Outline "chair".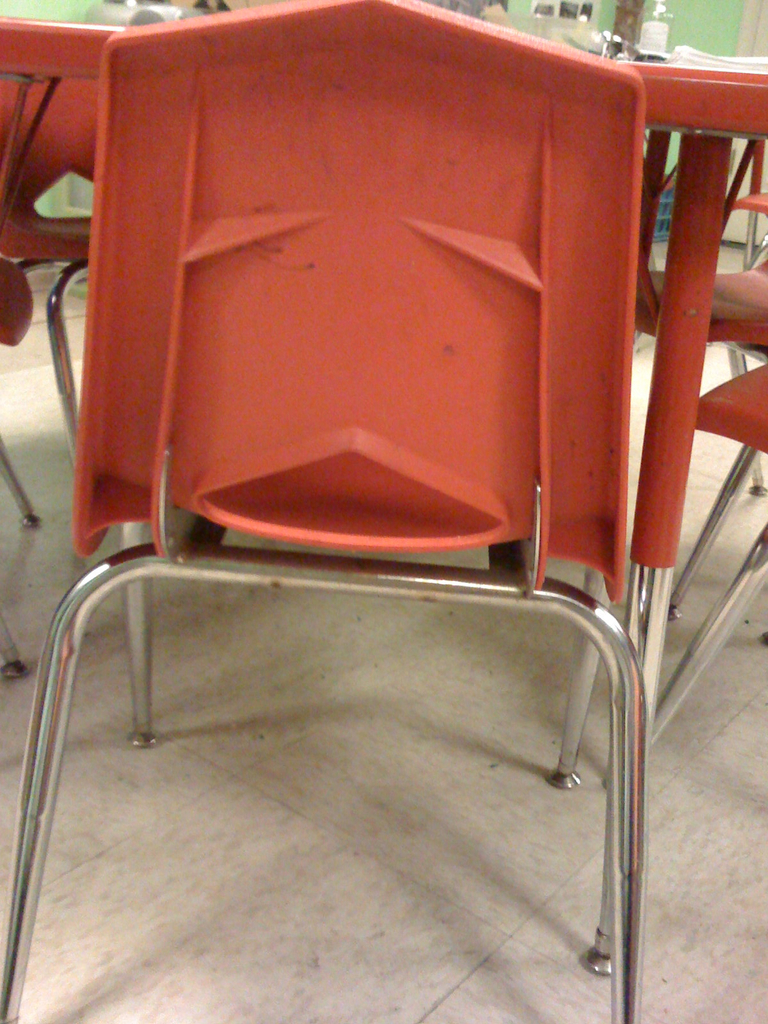
Outline: BBox(15, 17, 716, 969).
